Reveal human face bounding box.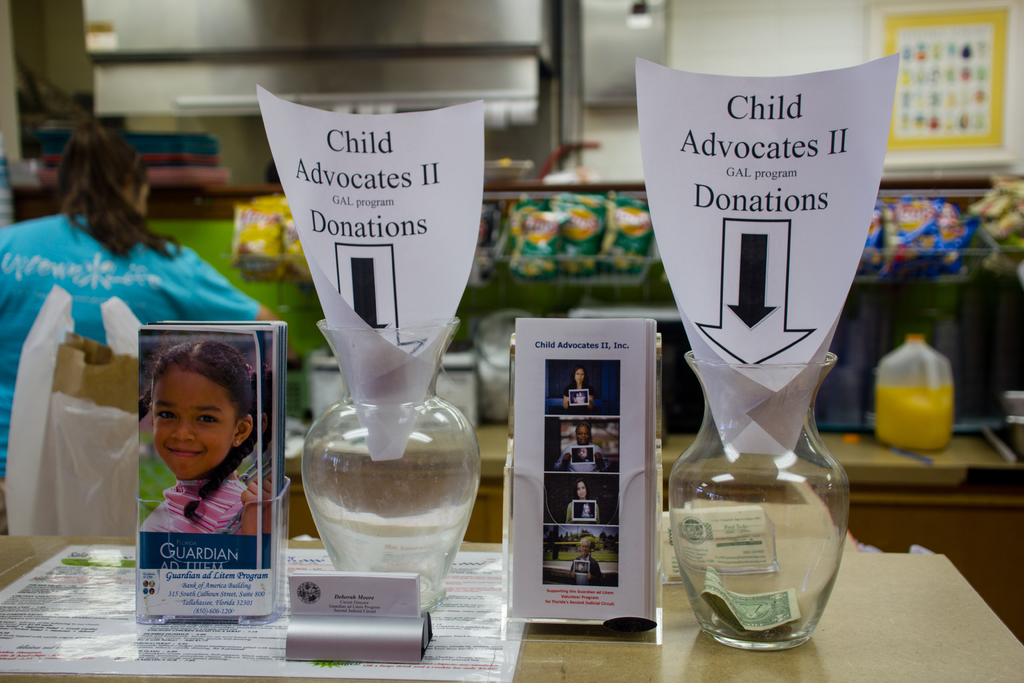
Revealed: (x1=574, y1=422, x2=586, y2=441).
